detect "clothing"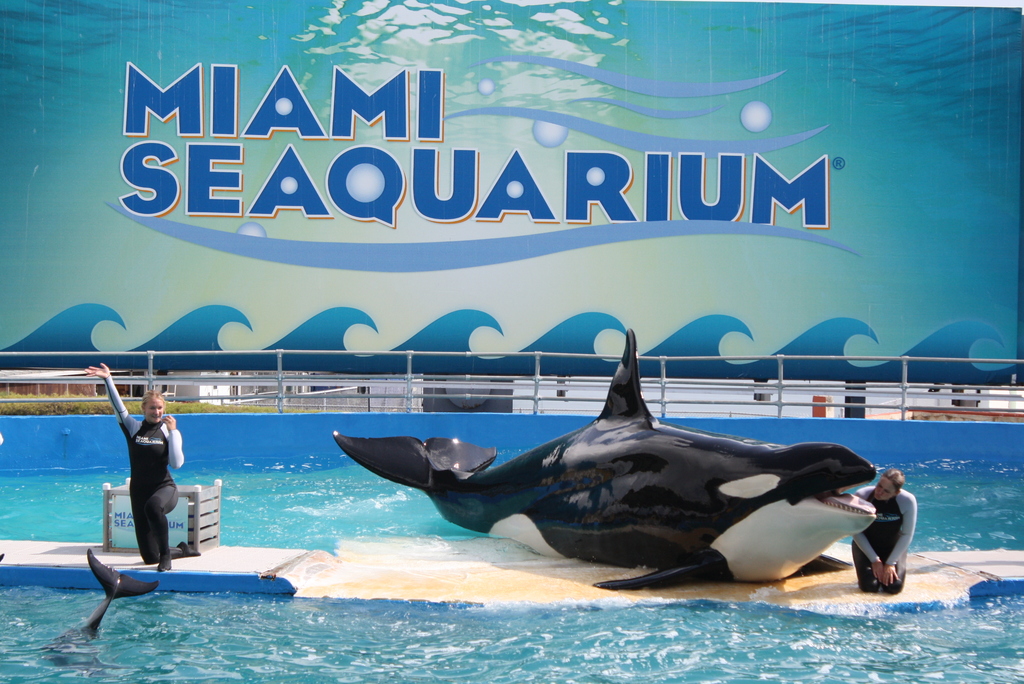
850,489,918,594
